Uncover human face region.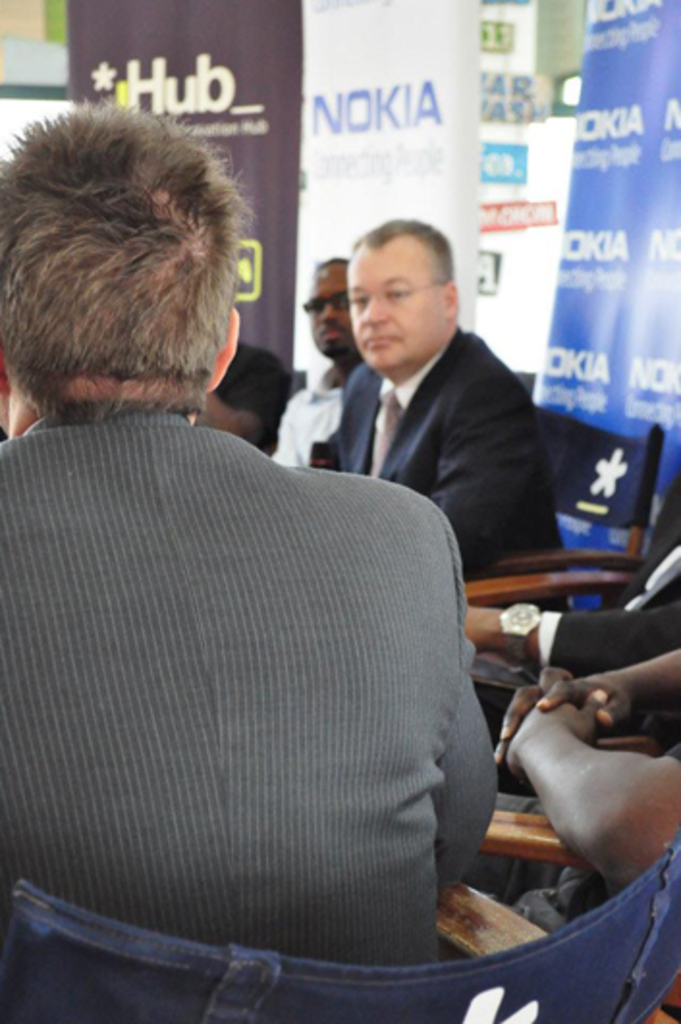
Uncovered: {"x1": 345, "y1": 235, "x2": 442, "y2": 372}.
